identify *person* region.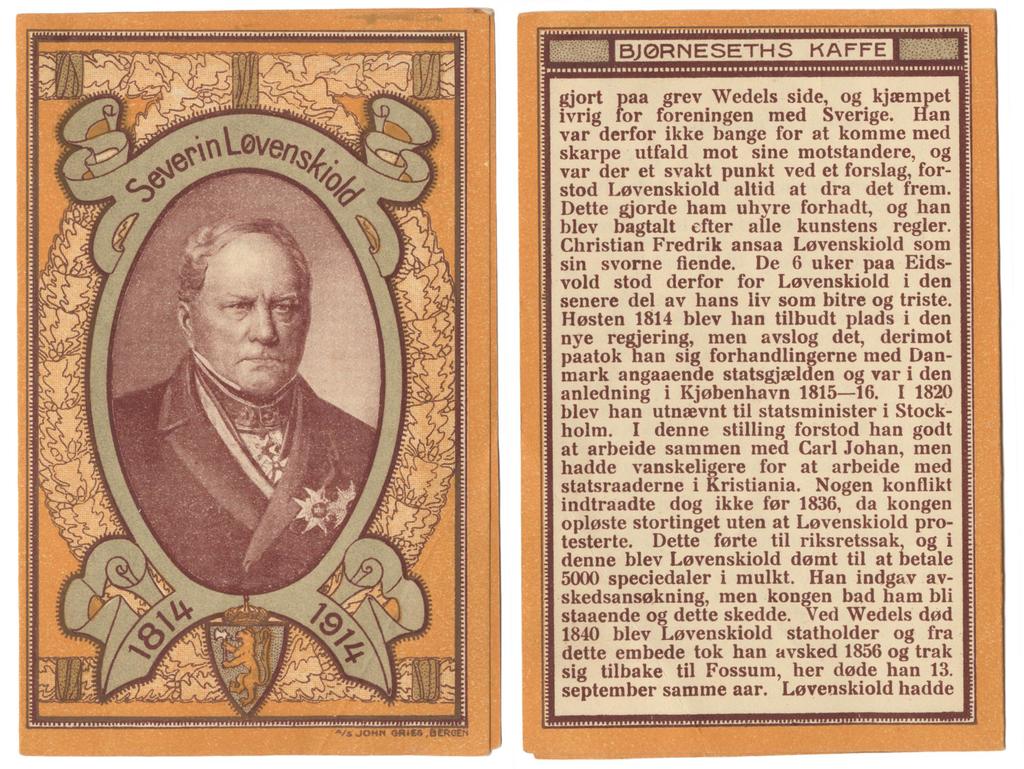
Region: 96/183/370/632.
